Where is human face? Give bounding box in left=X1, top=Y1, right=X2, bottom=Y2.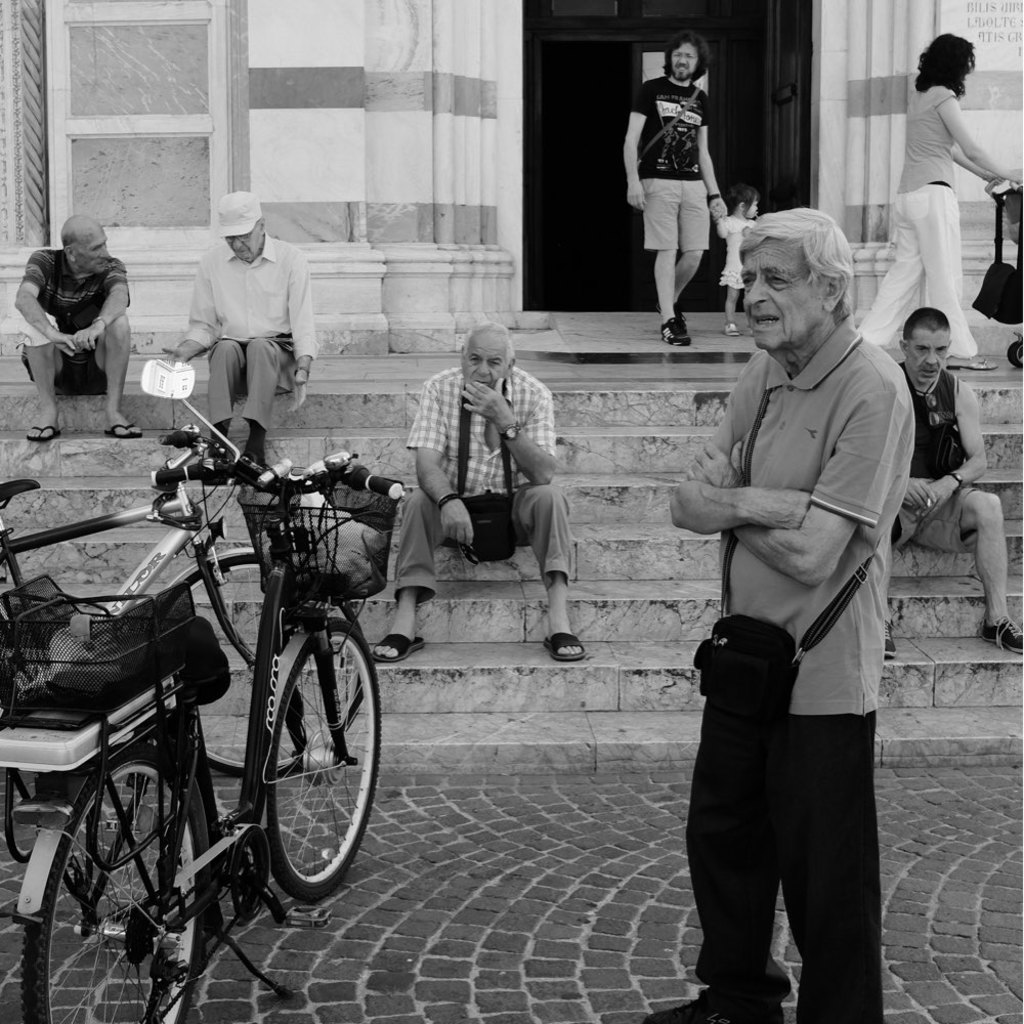
left=745, top=244, right=819, bottom=352.
